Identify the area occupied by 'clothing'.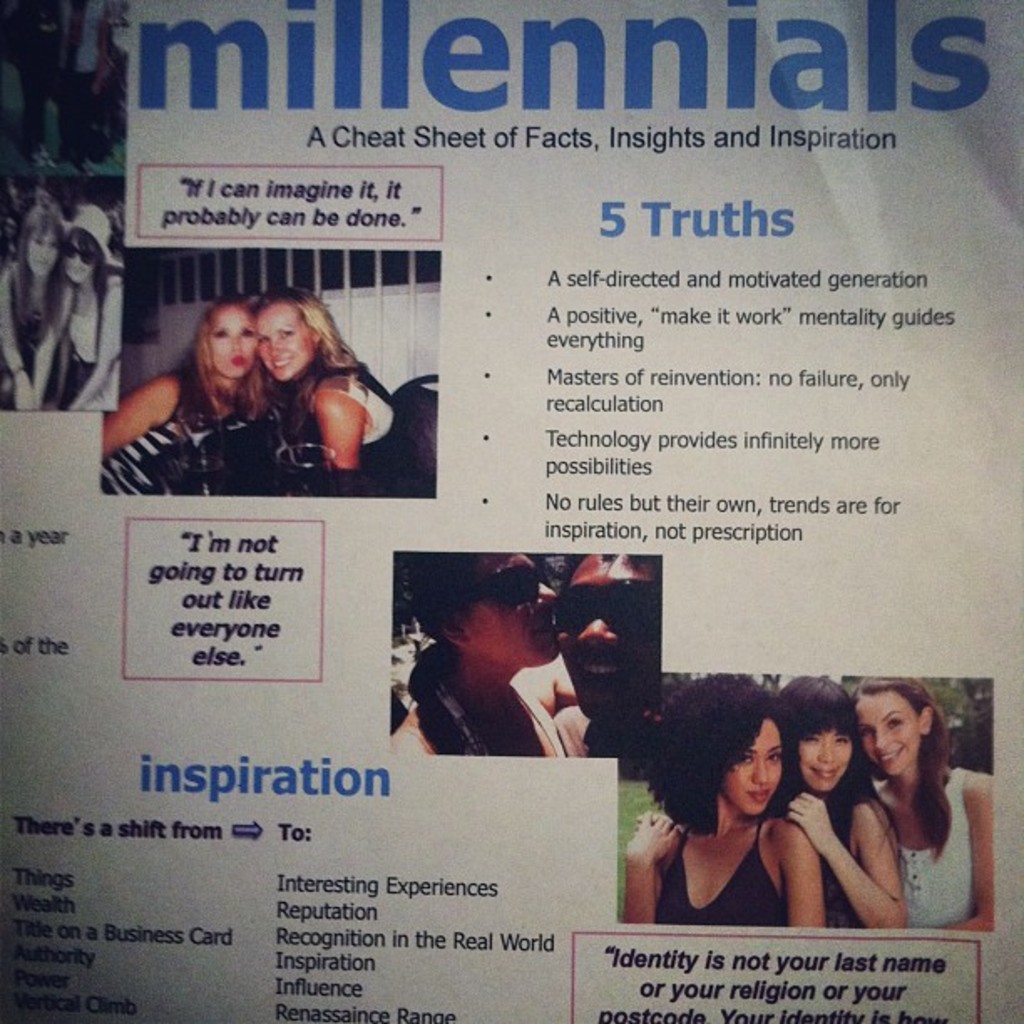
Area: Rect(301, 366, 407, 472).
